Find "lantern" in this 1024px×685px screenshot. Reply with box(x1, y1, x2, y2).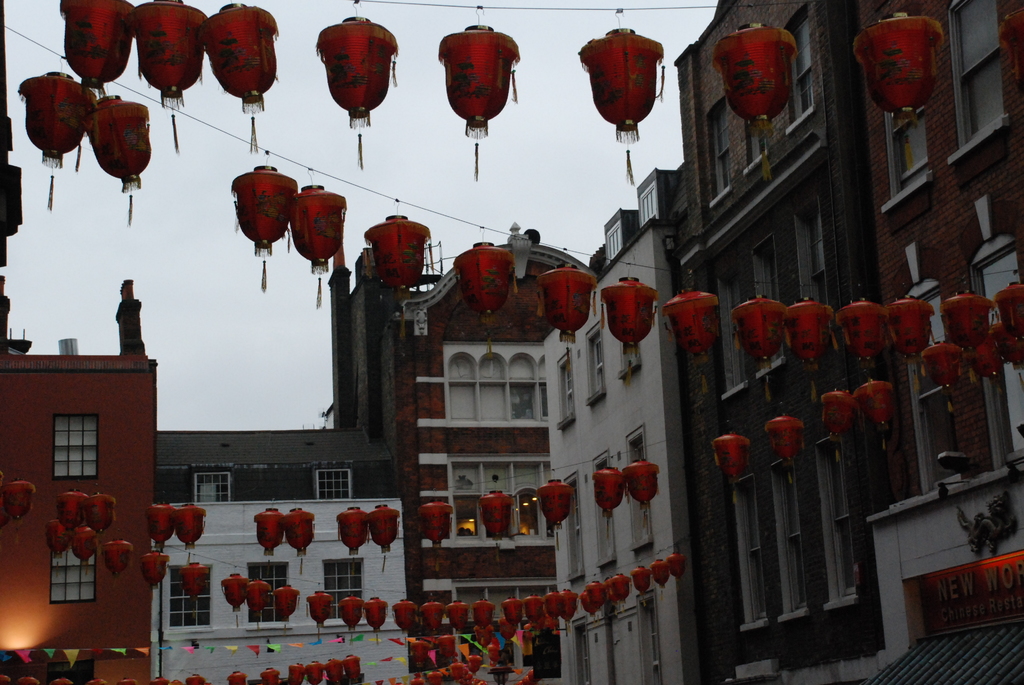
box(284, 505, 314, 571).
